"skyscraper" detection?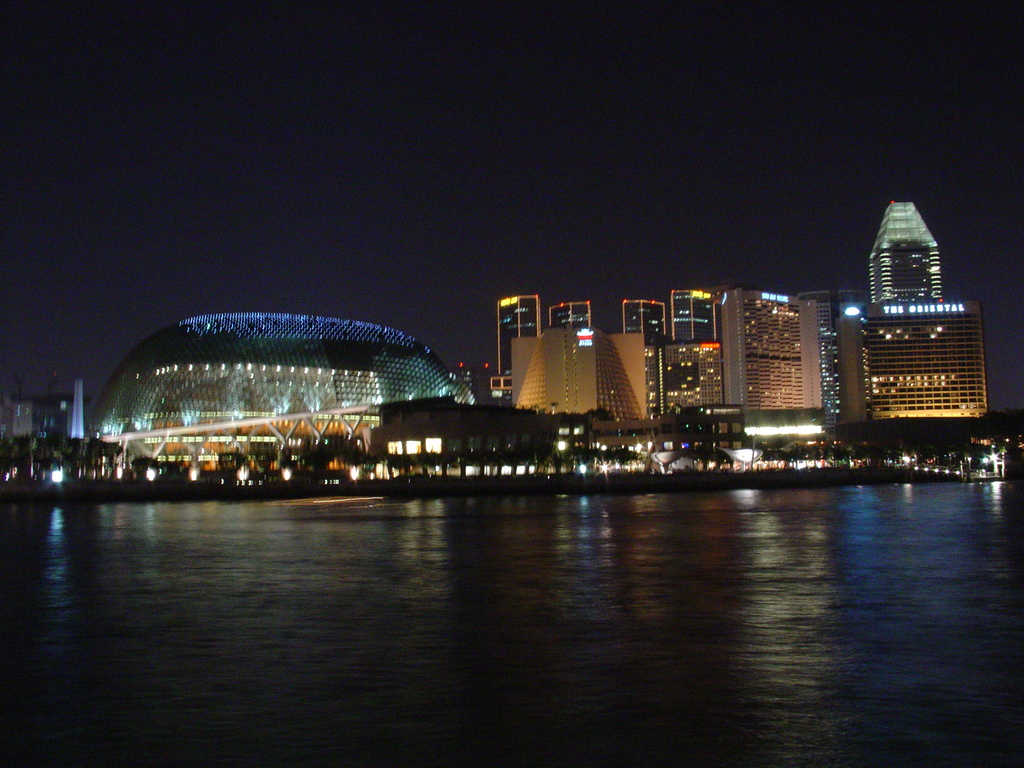
bbox=(491, 291, 544, 394)
